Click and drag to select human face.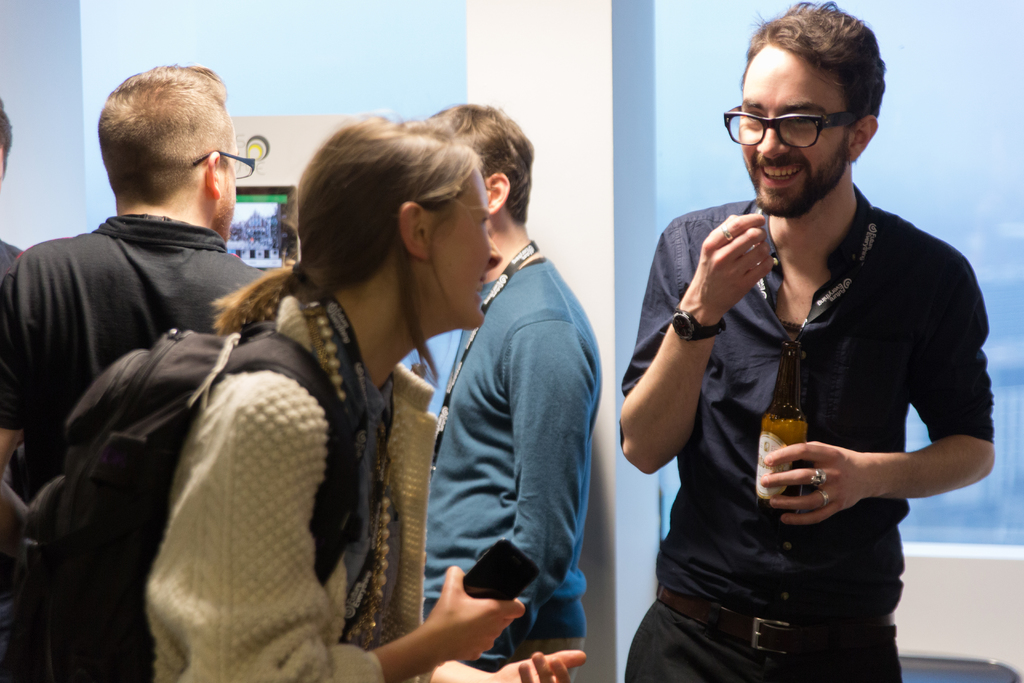
Selection: 218:117:239:240.
